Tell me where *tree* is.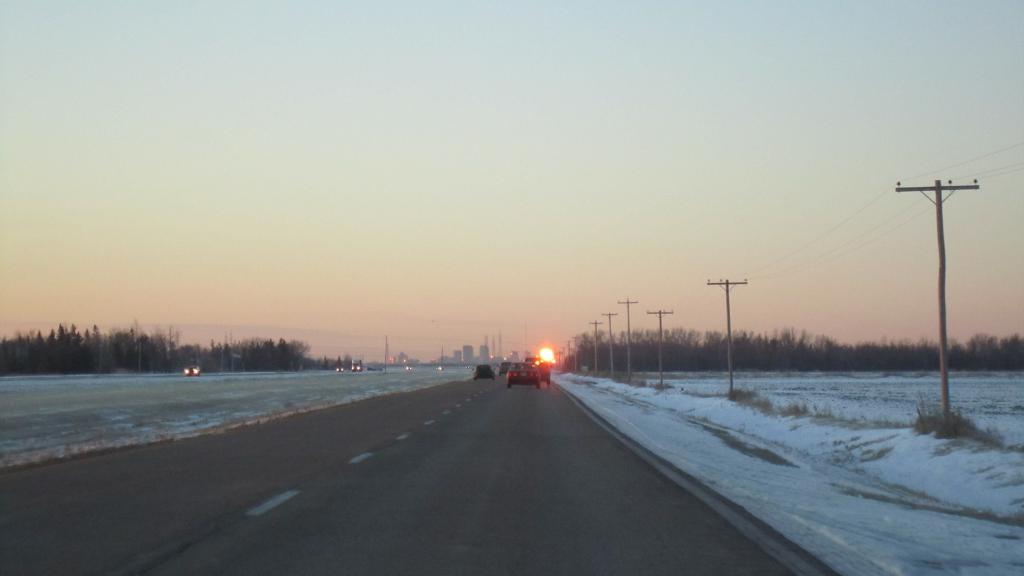
*tree* is at crop(174, 342, 204, 365).
